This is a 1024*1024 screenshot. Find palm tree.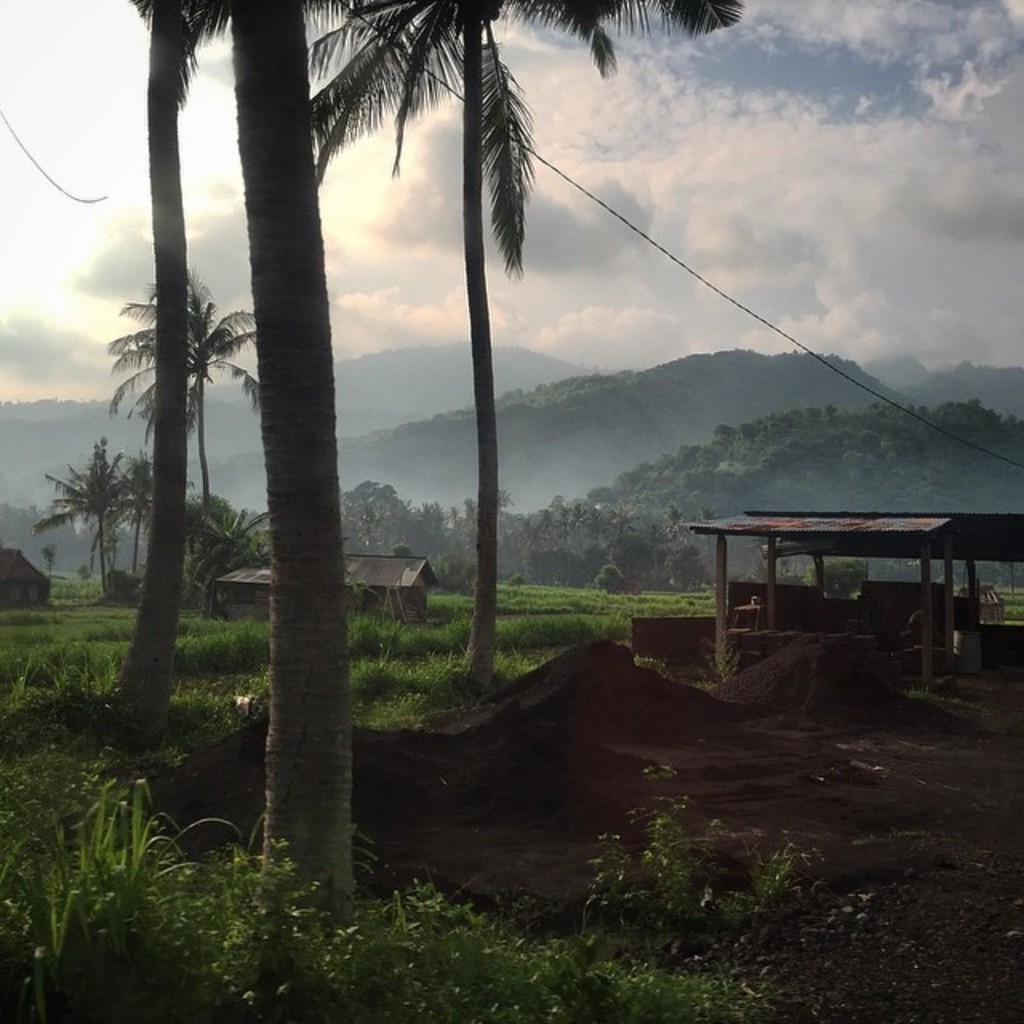
Bounding box: <box>174,0,741,709</box>.
